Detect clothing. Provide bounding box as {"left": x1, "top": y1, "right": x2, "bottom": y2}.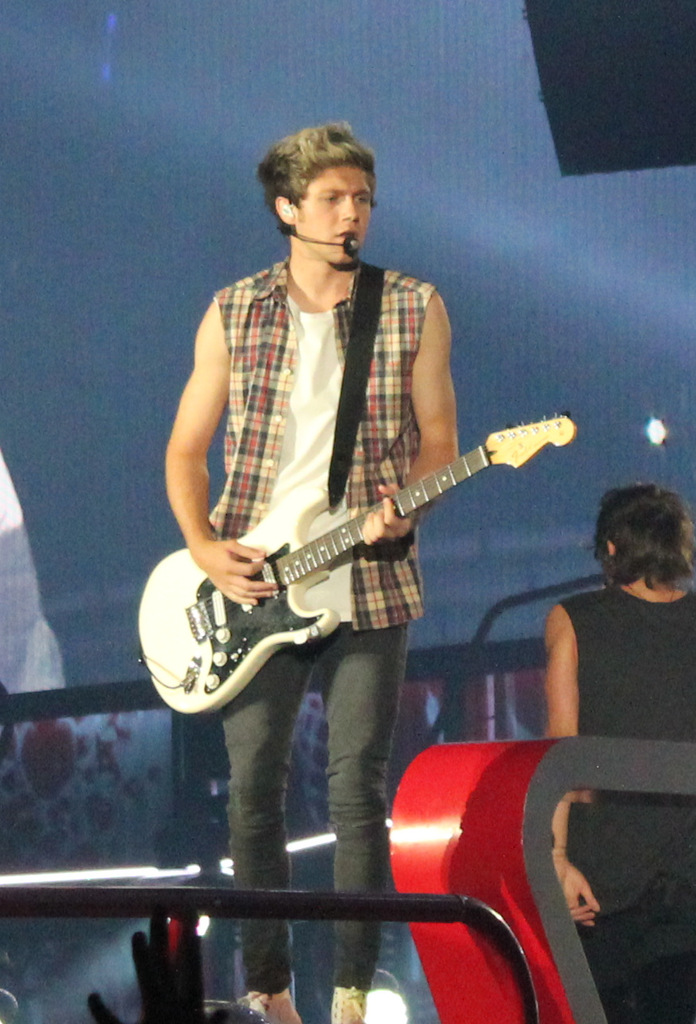
{"left": 212, "top": 274, "right": 426, "bottom": 991}.
